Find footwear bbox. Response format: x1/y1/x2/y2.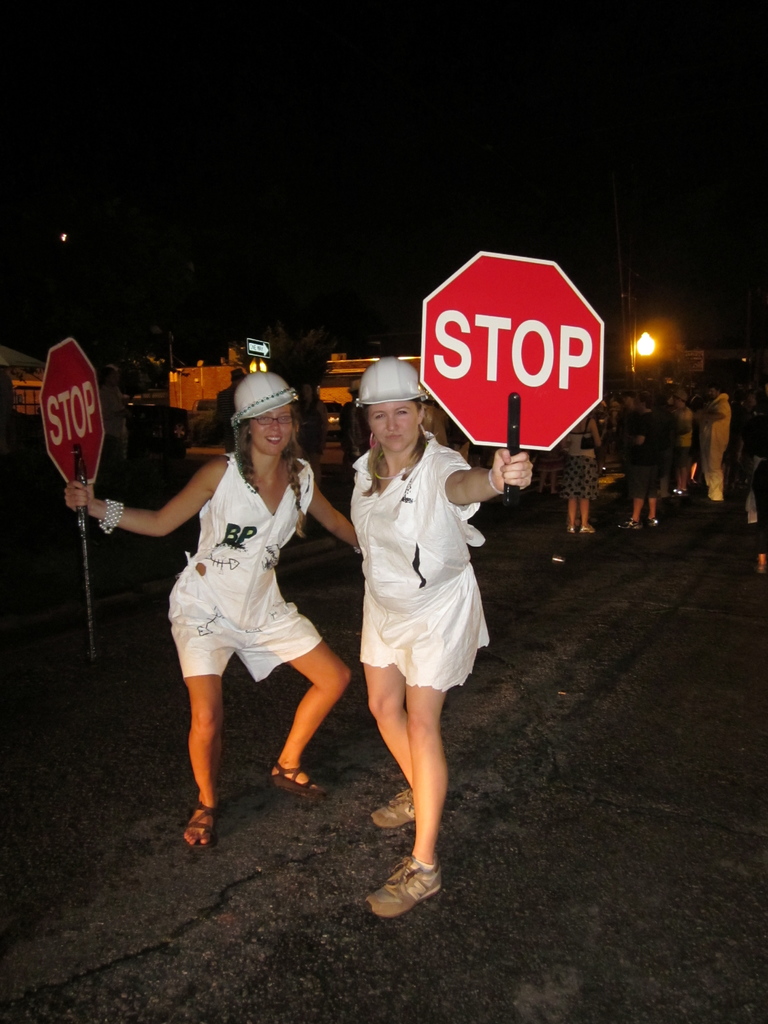
642/514/659/533.
